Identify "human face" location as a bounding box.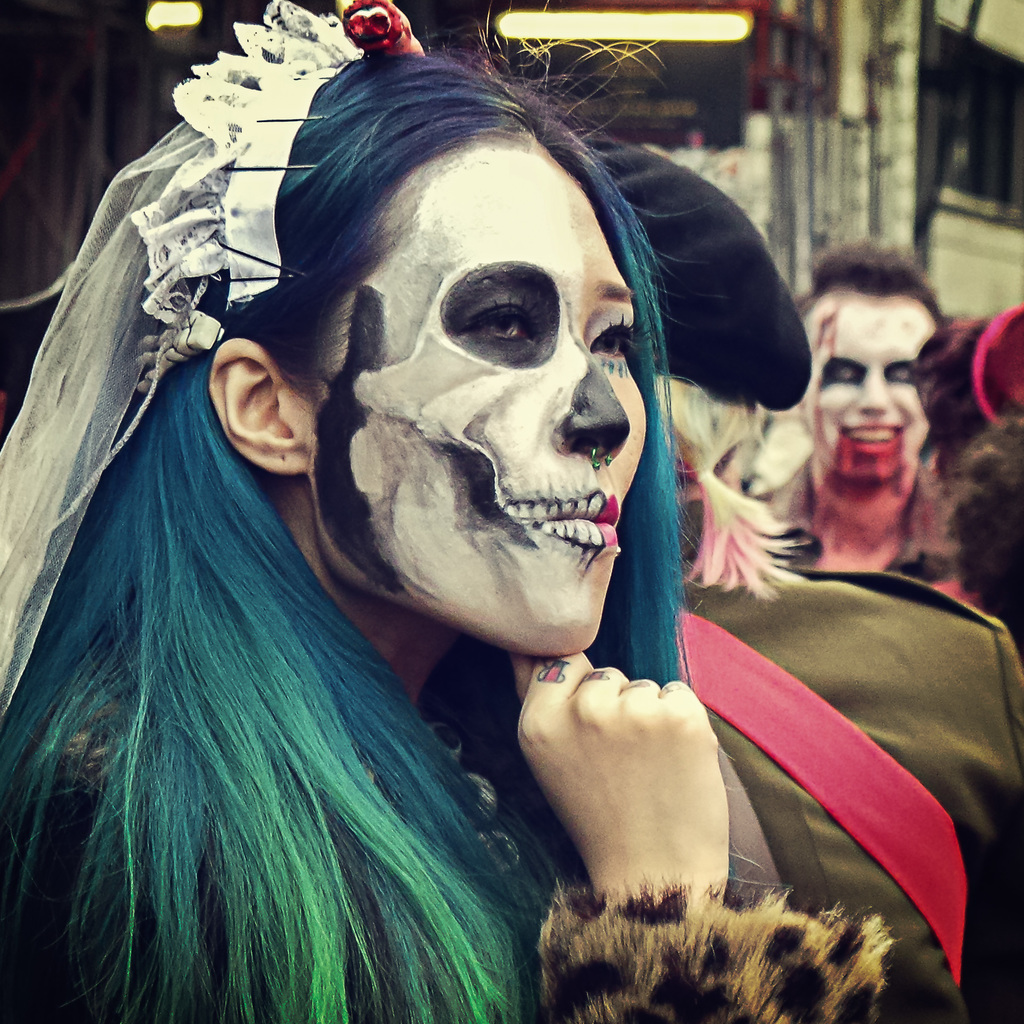
{"x1": 801, "y1": 283, "x2": 936, "y2": 484}.
